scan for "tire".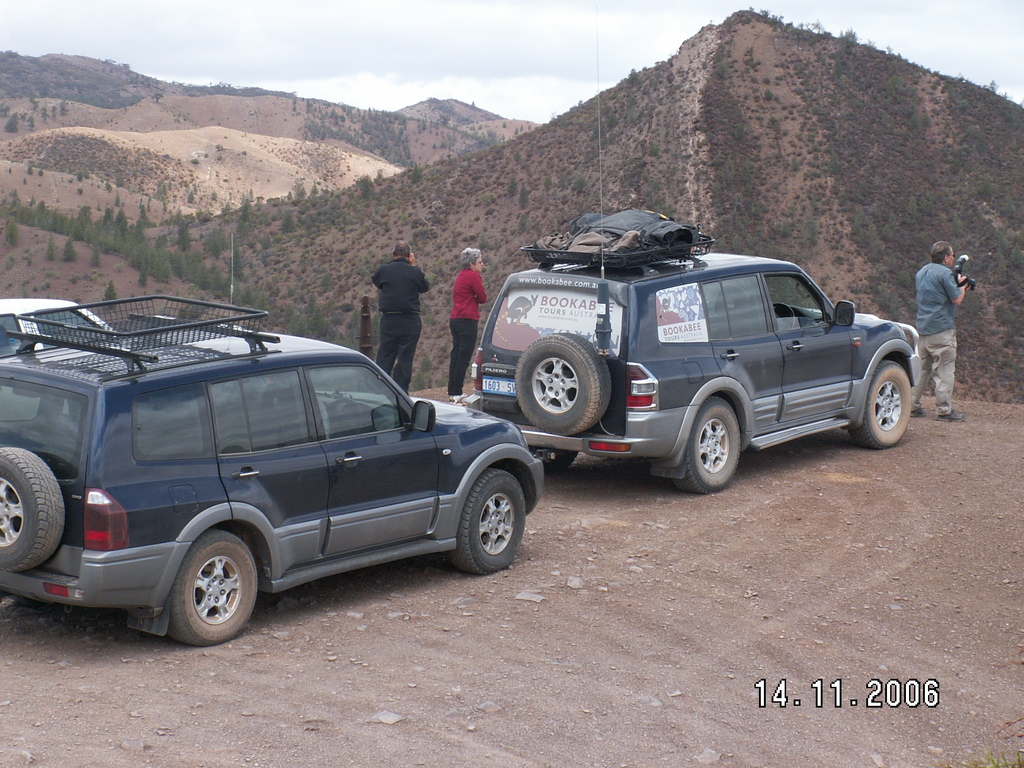
Scan result: <bbox>145, 531, 255, 646</bbox>.
